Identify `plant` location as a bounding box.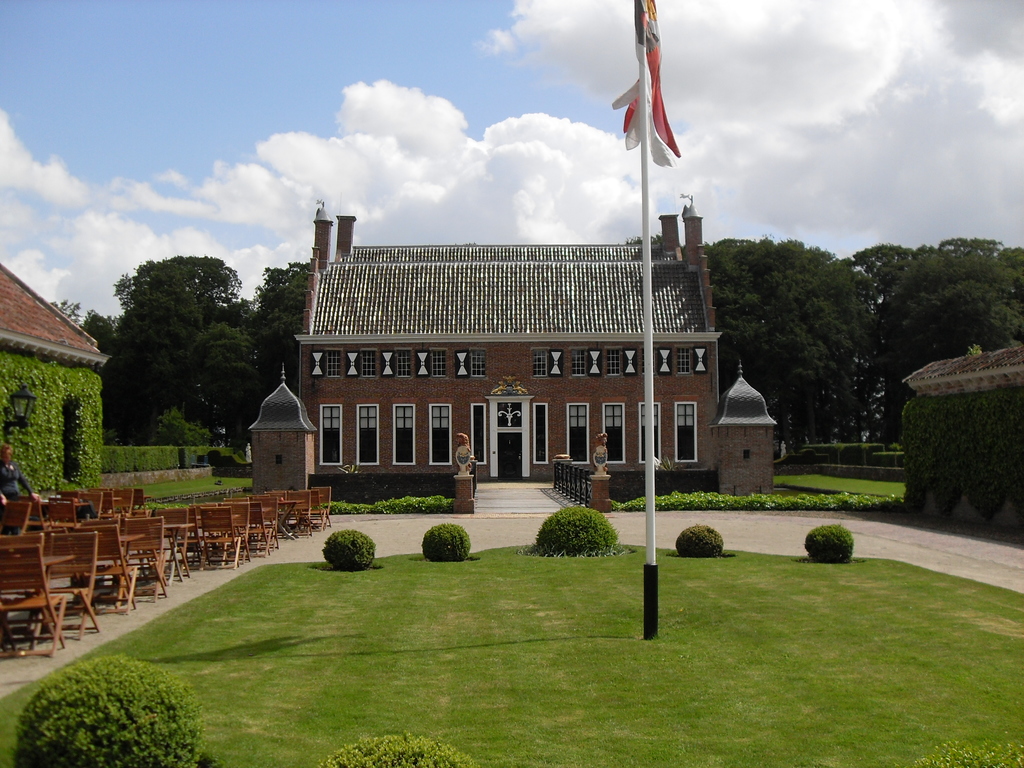
(x1=141, y1=499, x2=191, y2=509).
